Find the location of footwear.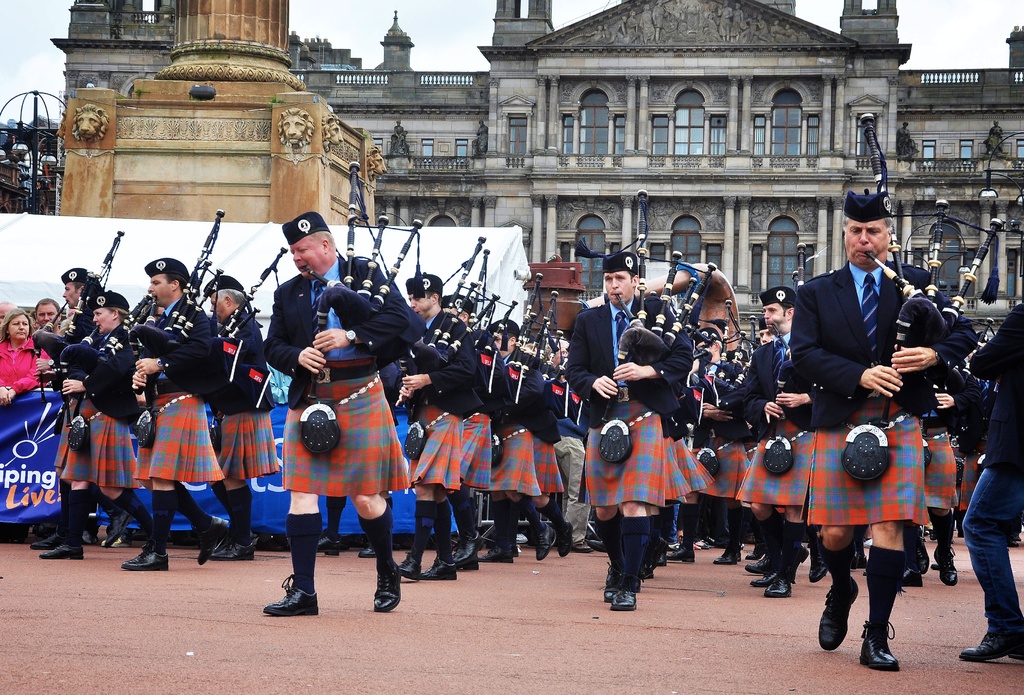
Location: 763, 577, 790, 596.
